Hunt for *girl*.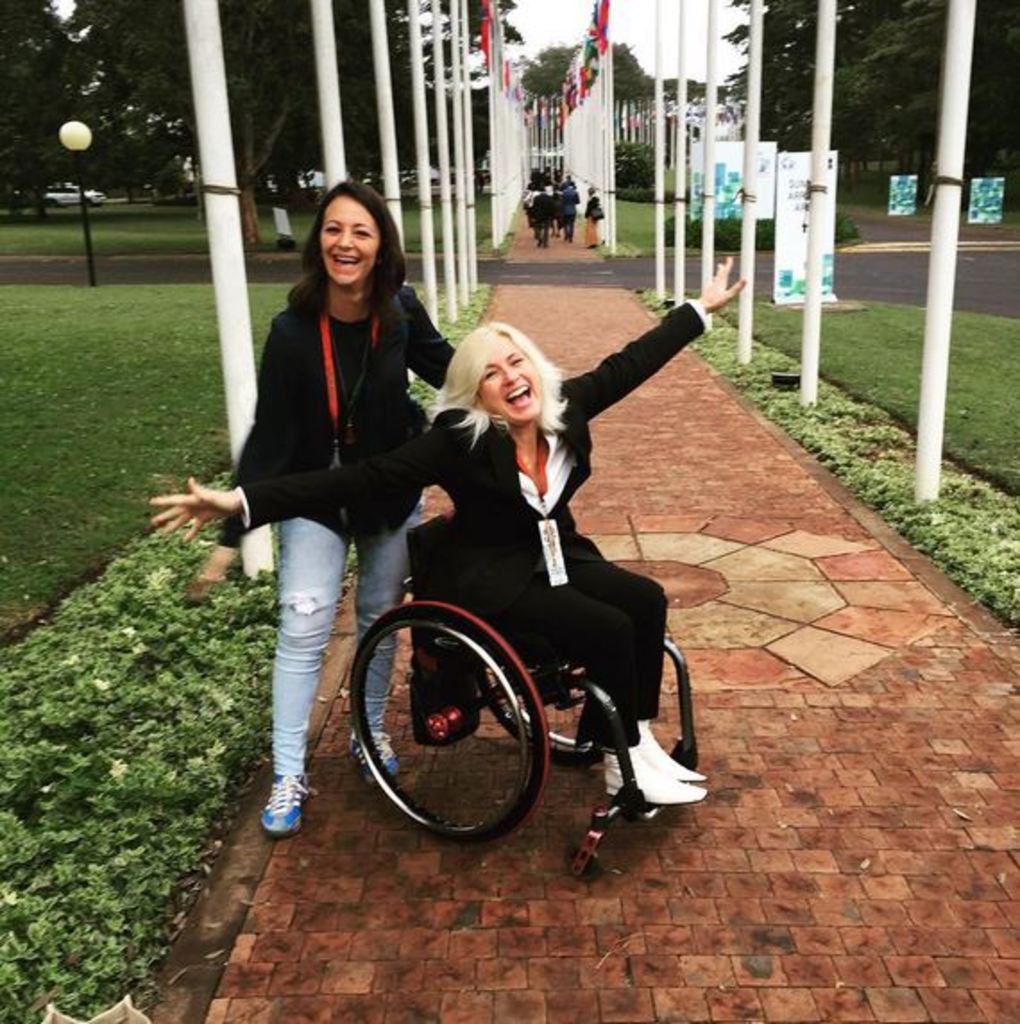
Hunted down at 152/256/734/804.
